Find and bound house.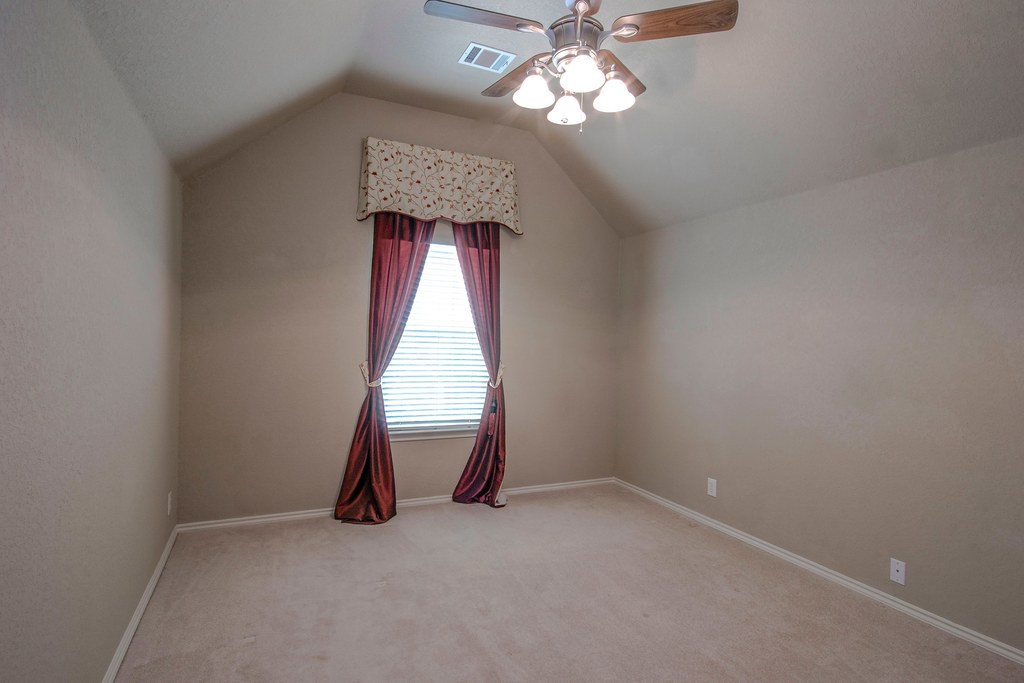
Bound: locate(0, 0, 1023, 682).
